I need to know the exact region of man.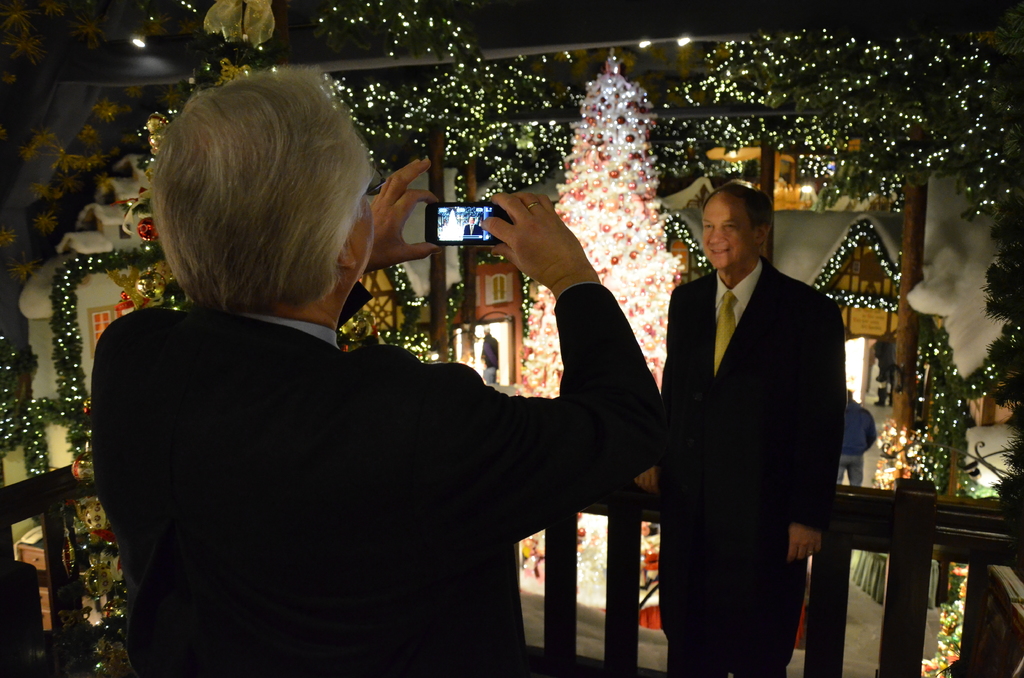
Region: [x1=834, y1=391, x2=879, y2=481].
